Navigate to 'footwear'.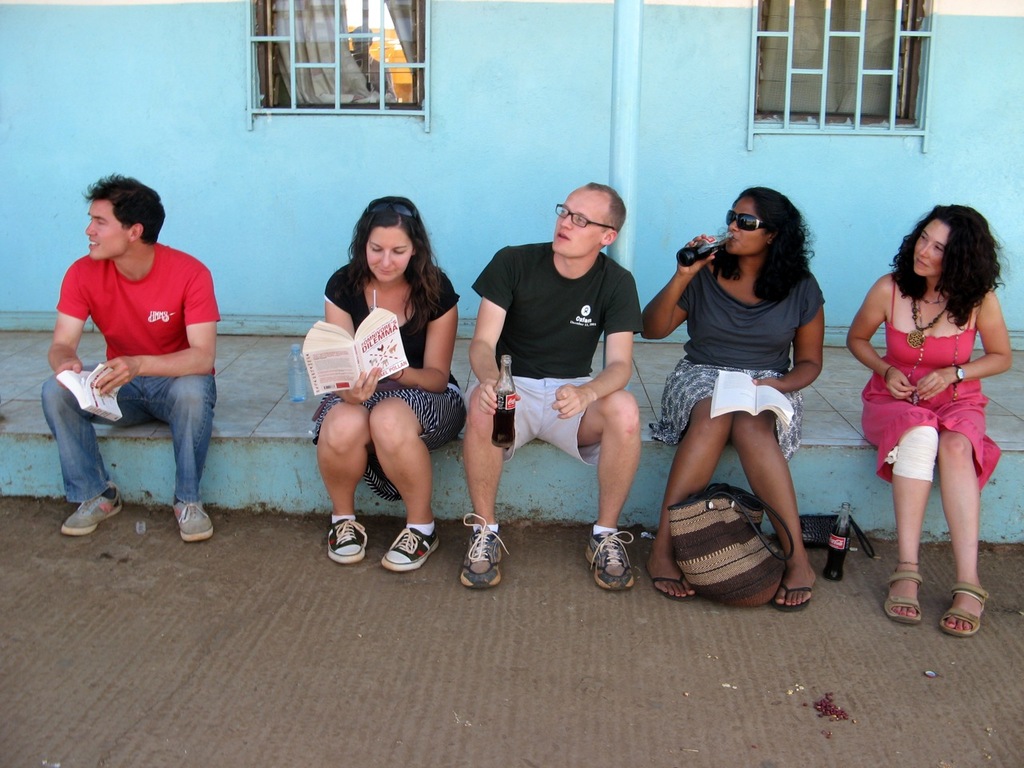
Navigation target: crop(942, 572, 992, 638).
